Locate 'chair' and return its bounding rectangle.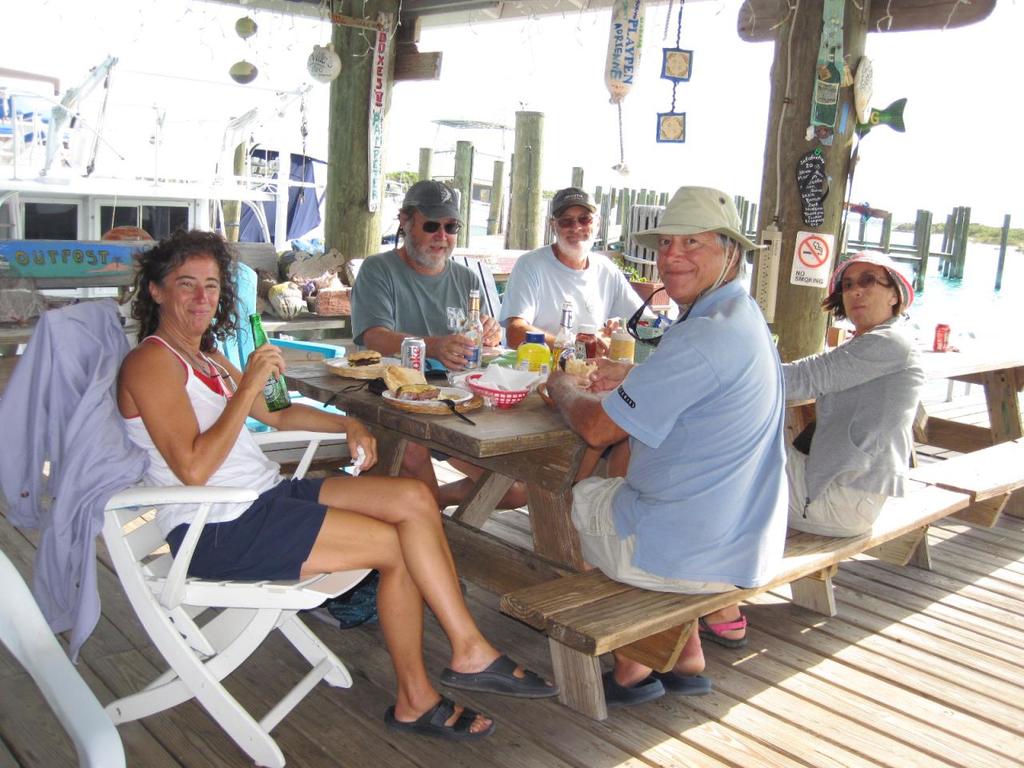
(31, 292, 382, 767).
